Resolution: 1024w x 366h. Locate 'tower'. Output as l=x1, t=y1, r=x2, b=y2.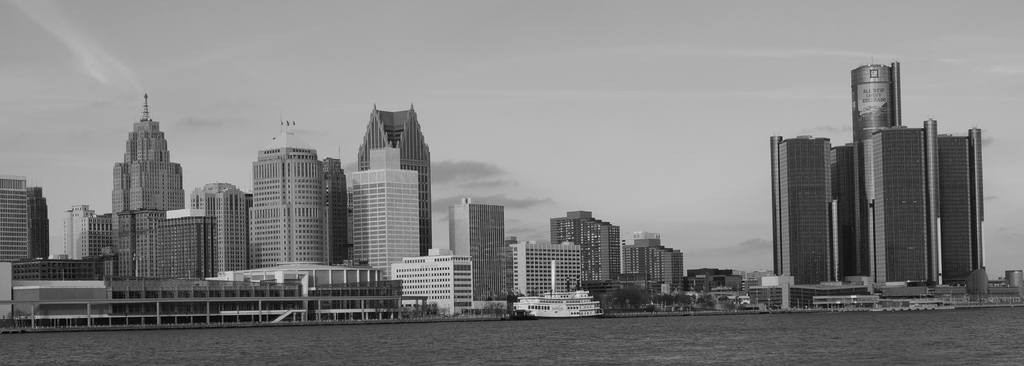
l=765, t=134, r=837, b=282.
